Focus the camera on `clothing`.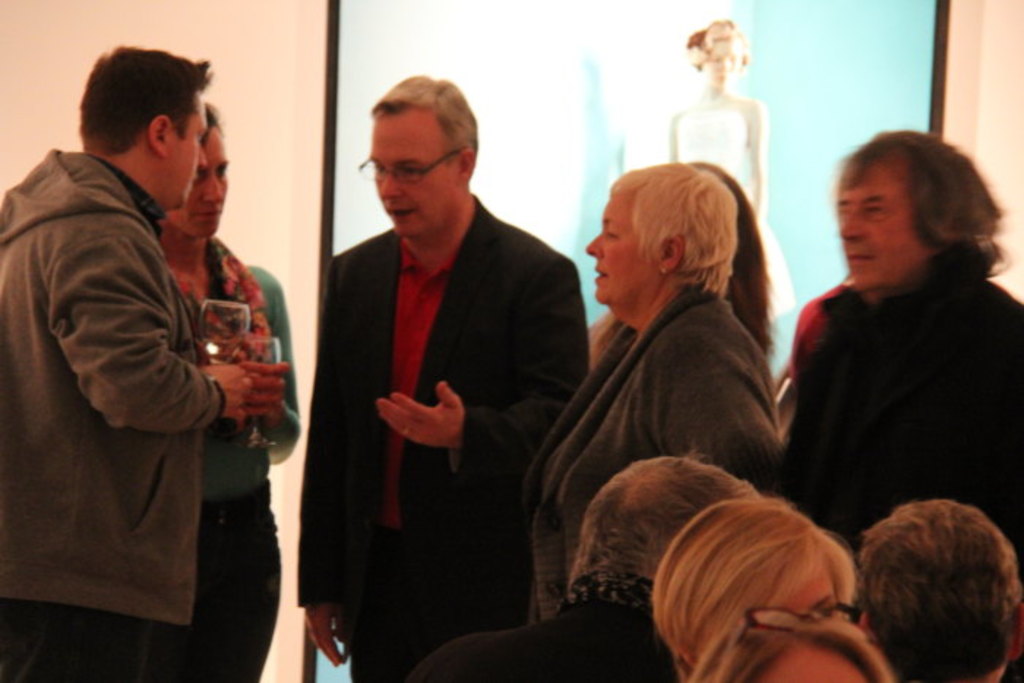
Focus region: Rect(155, 262, 297, 682).
